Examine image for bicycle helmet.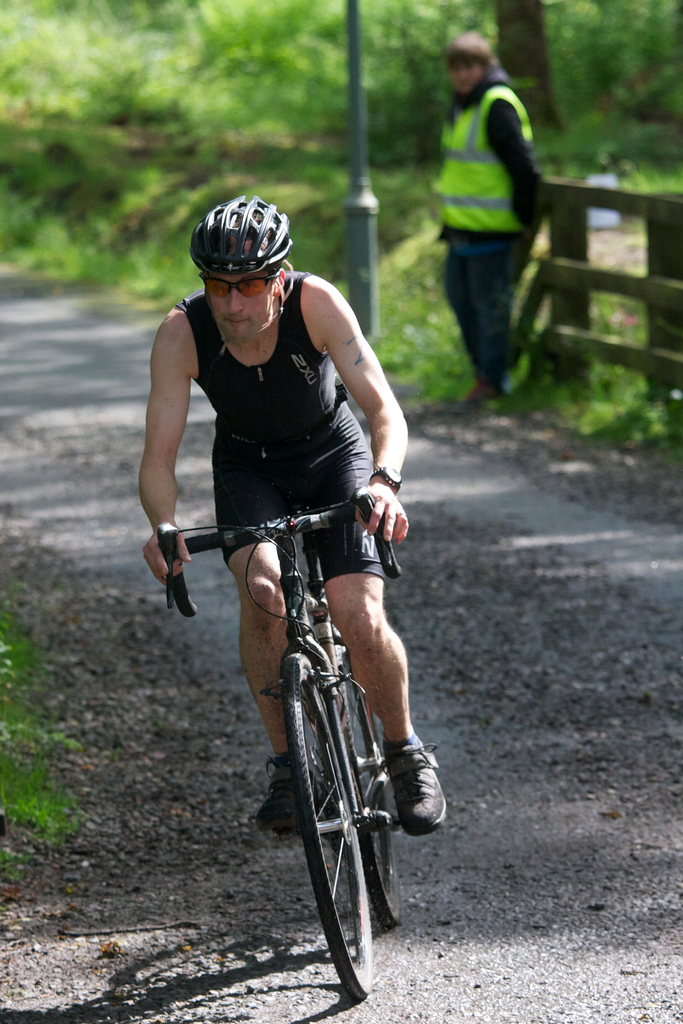
Examination result: (192, 197, 288, 273).
